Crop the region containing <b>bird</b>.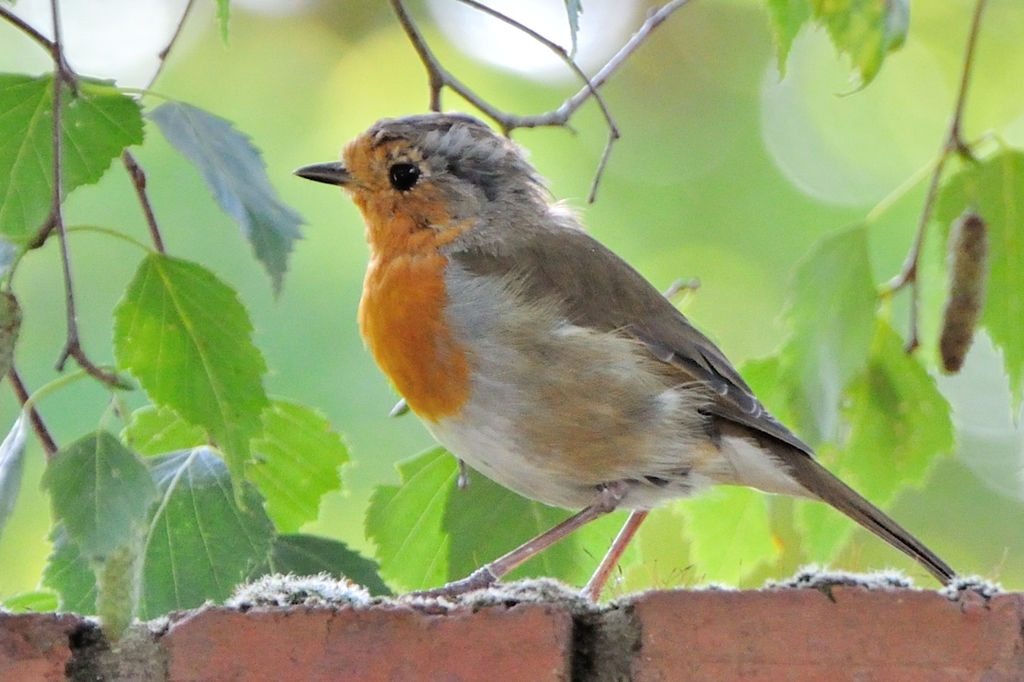
Crop region: 286:106:972:602.
